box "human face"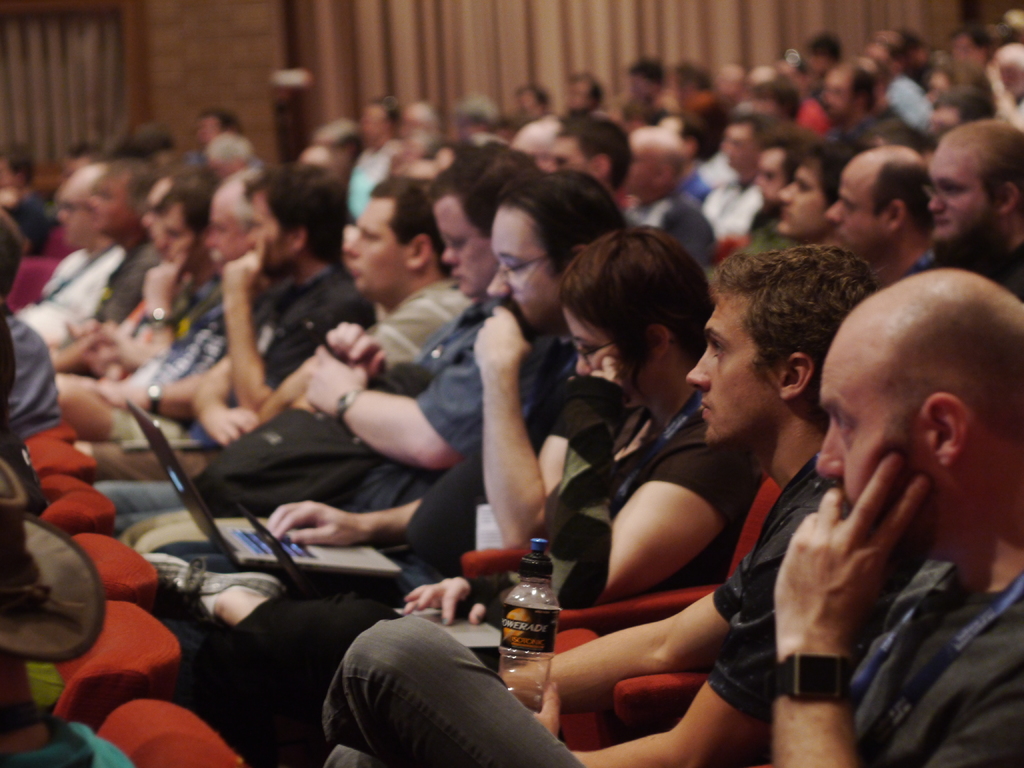
[430,202,495,298]
